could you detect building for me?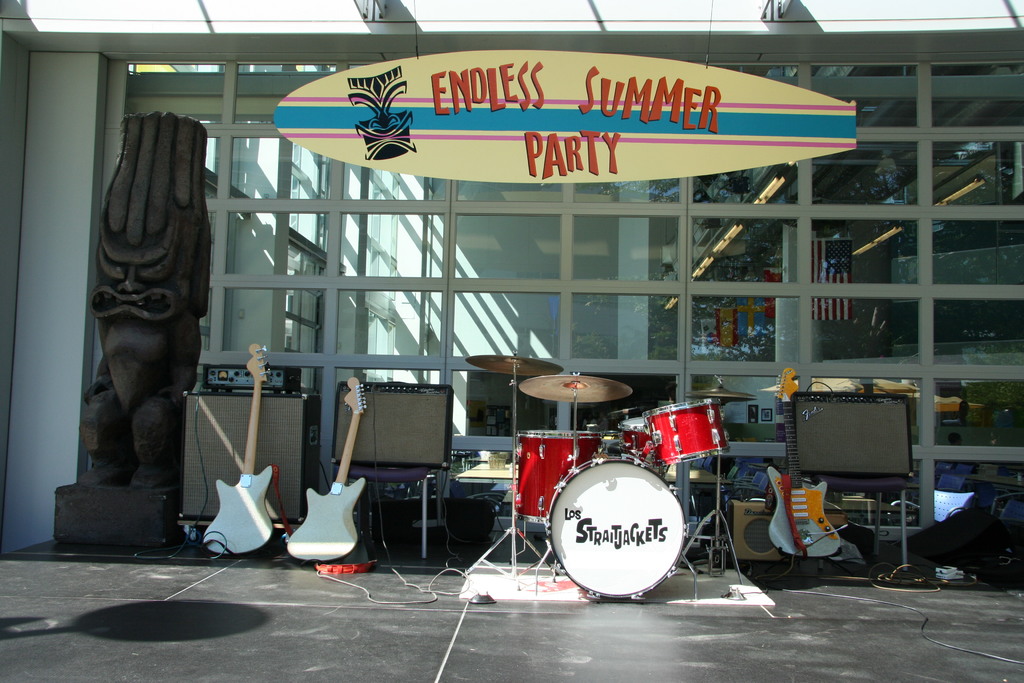
Detection result: x1=0, y1=0, x2=1023, y2=589.
